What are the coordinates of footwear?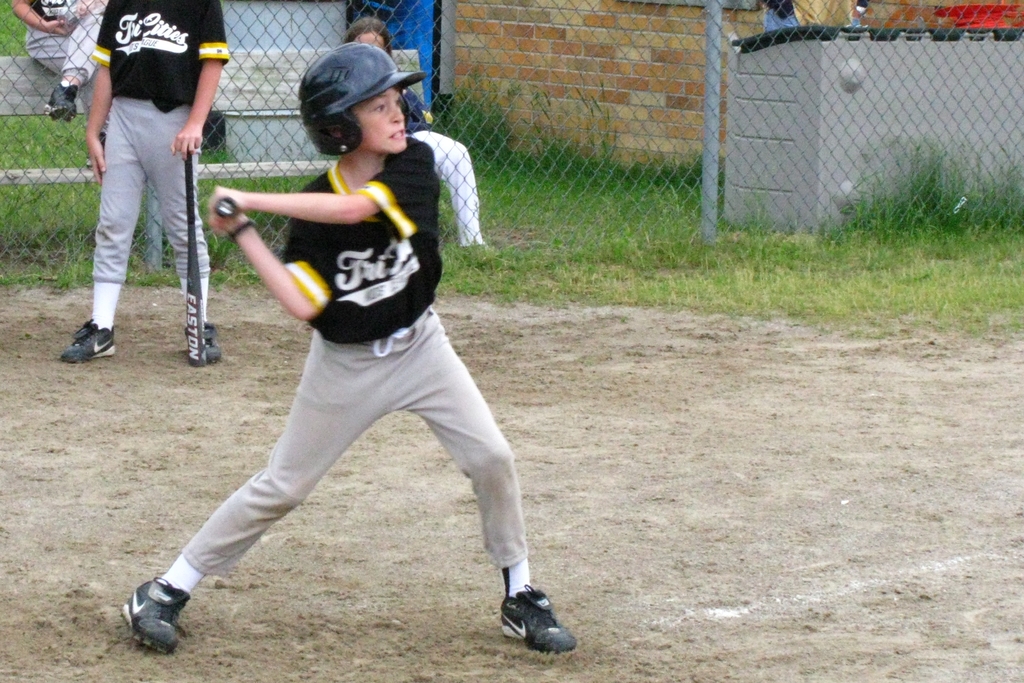
left=60, top=322, right=118, bottom=357.
